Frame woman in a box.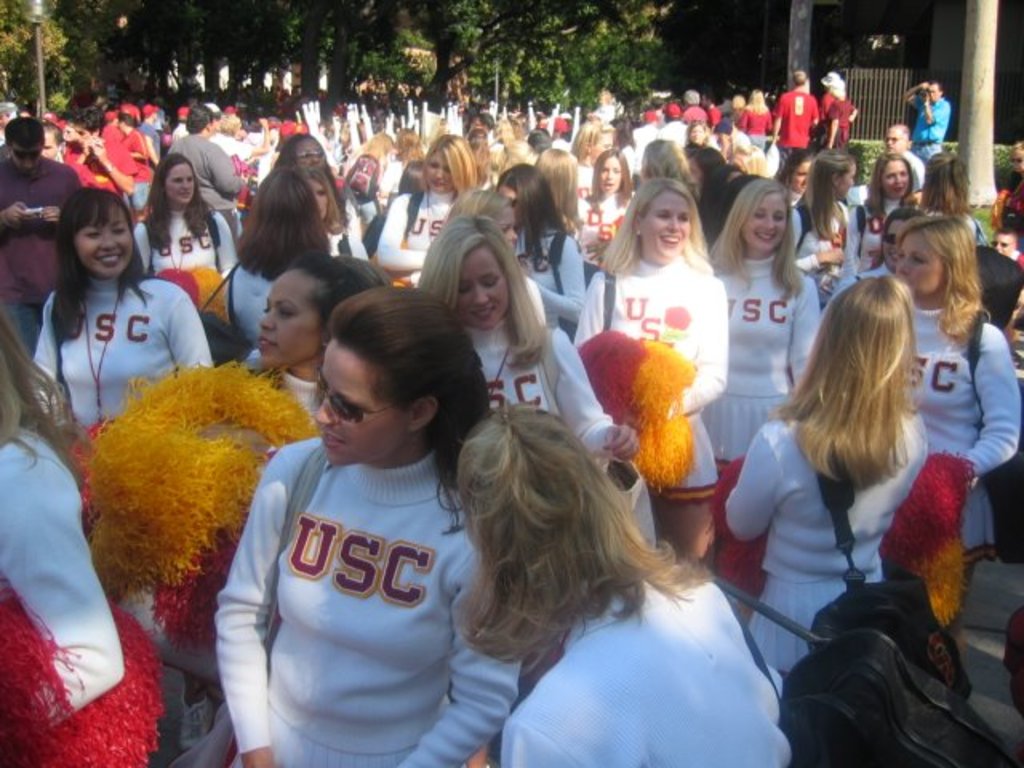
locate(24, 189, 214, 528).
